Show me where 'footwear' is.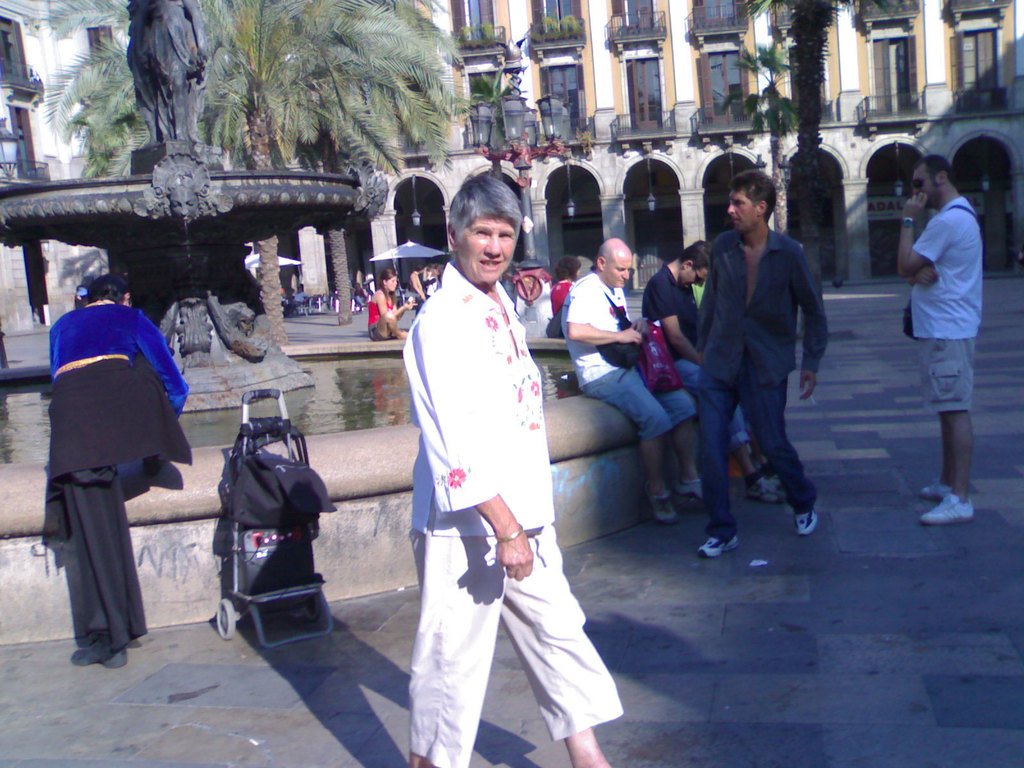
'footwear' is at <region>794, 502, 817, 537</region>.
